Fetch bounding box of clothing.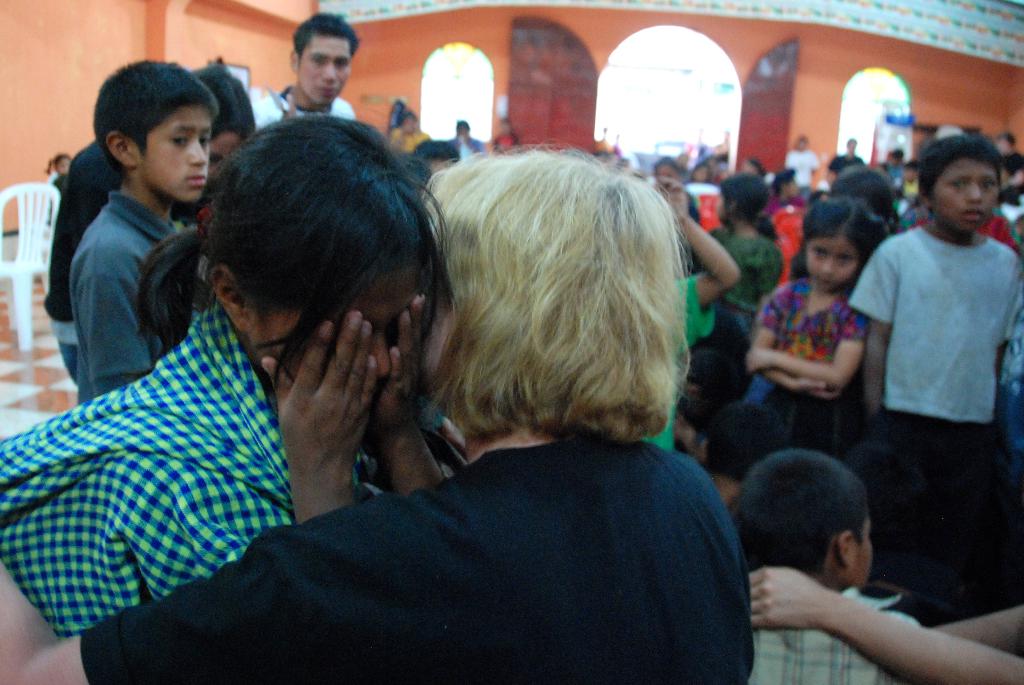
Bbox: (x1=74, y1=189, x2=185, y2=409).
